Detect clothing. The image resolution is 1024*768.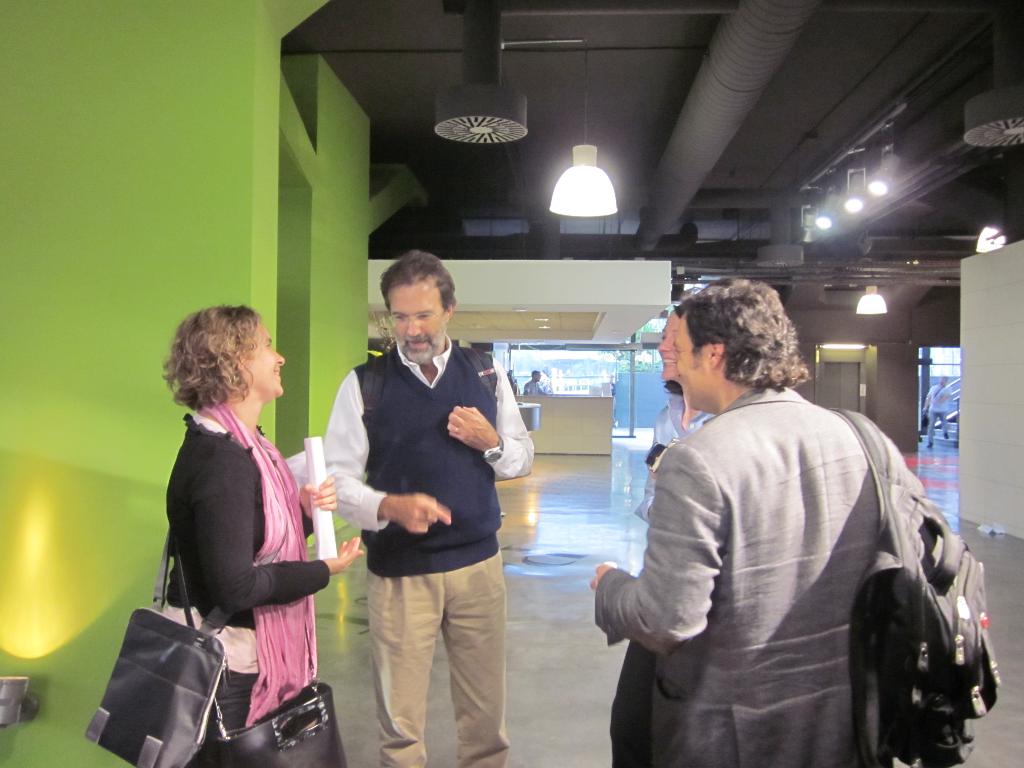
(525,380,543,395).
